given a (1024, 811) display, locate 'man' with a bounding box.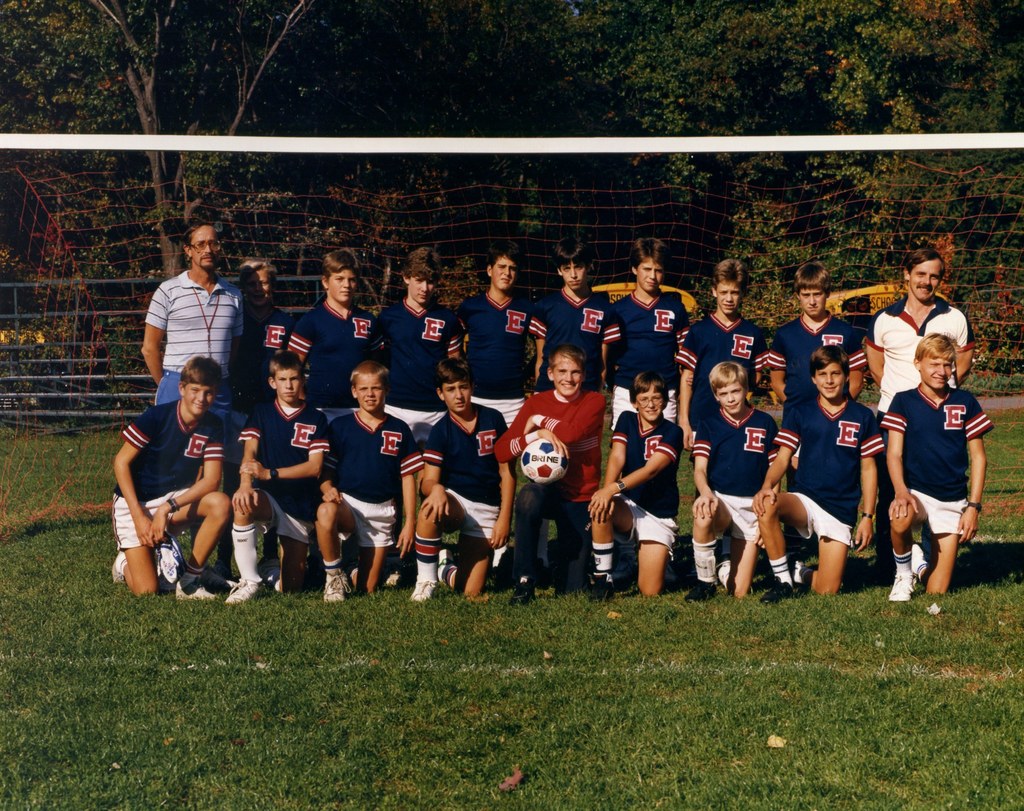
Located: 456, 239, 547, 430.
